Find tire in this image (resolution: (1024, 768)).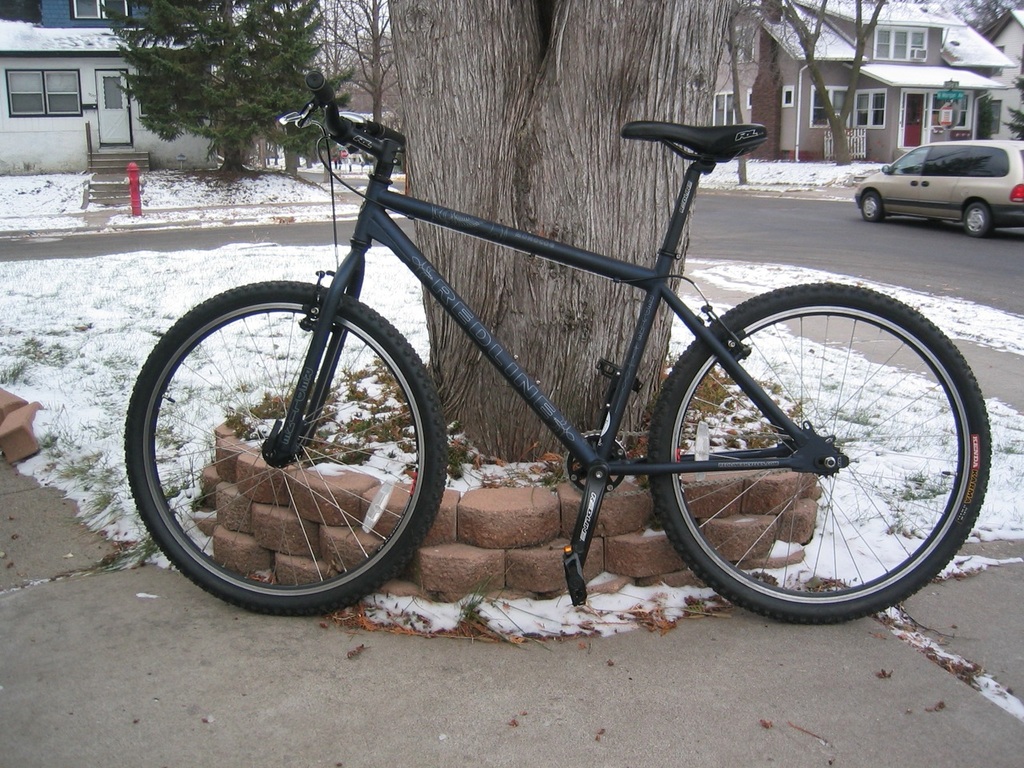
pyautogui.locateOnScreen(646, 279, 985, 623).
